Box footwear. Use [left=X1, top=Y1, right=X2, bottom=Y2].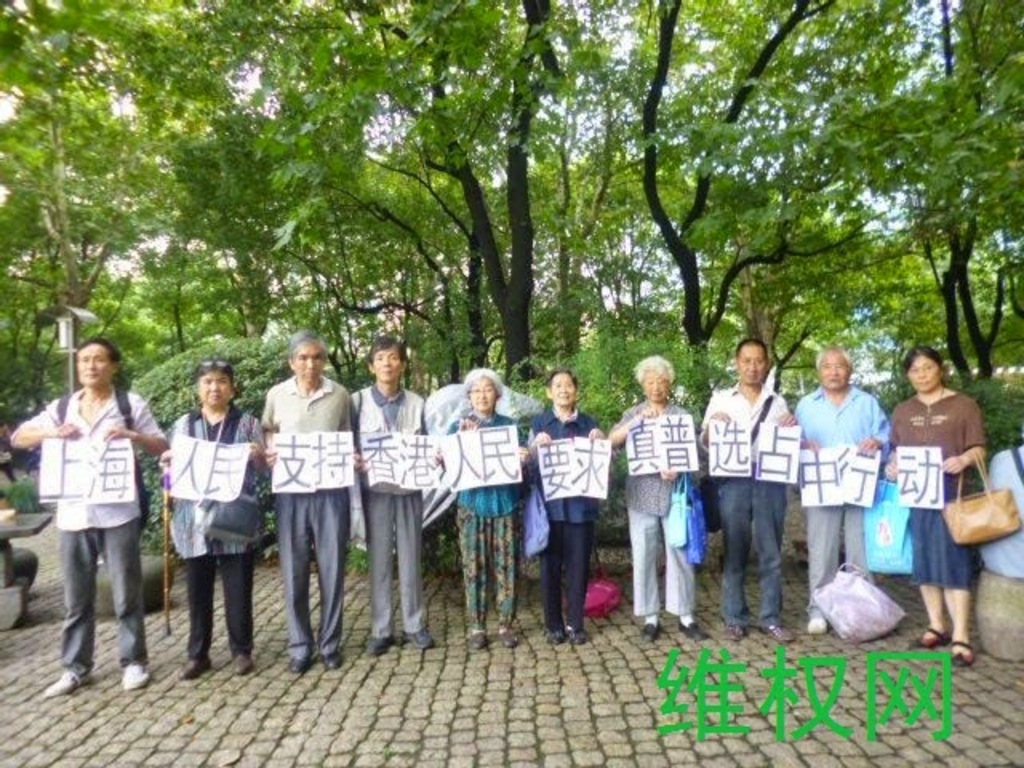
[left=326, top=650, right=349, bottom=672].
